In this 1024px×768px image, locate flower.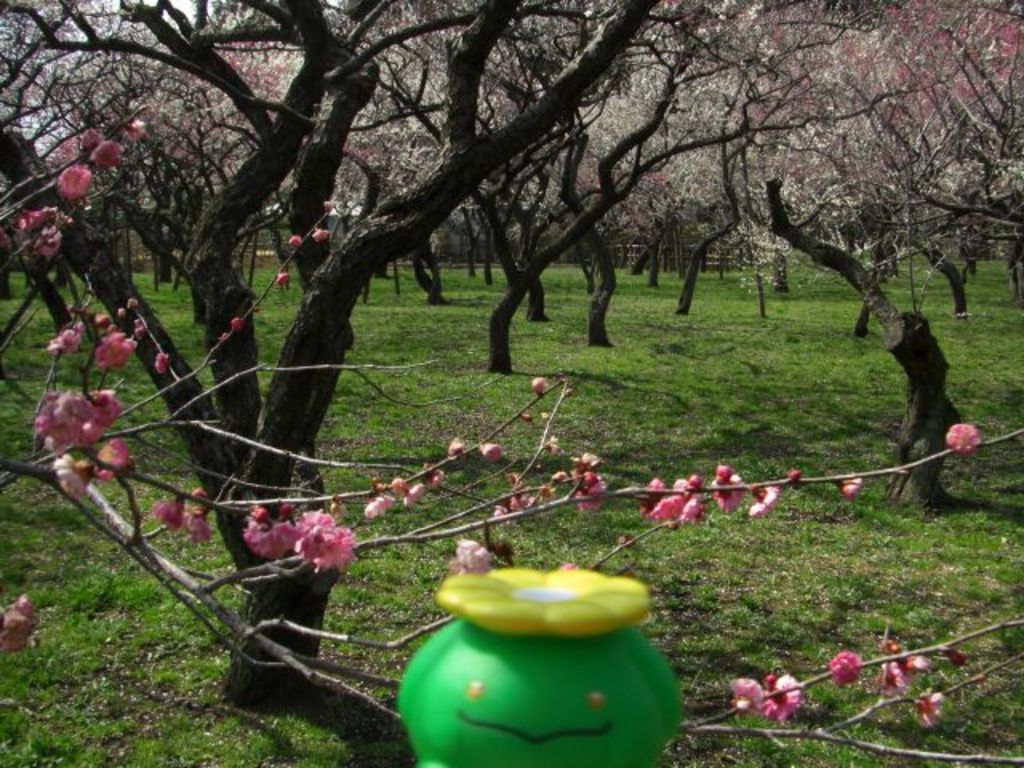
Bounding box: x1=728, y1=666, x2=762, y2=712.
